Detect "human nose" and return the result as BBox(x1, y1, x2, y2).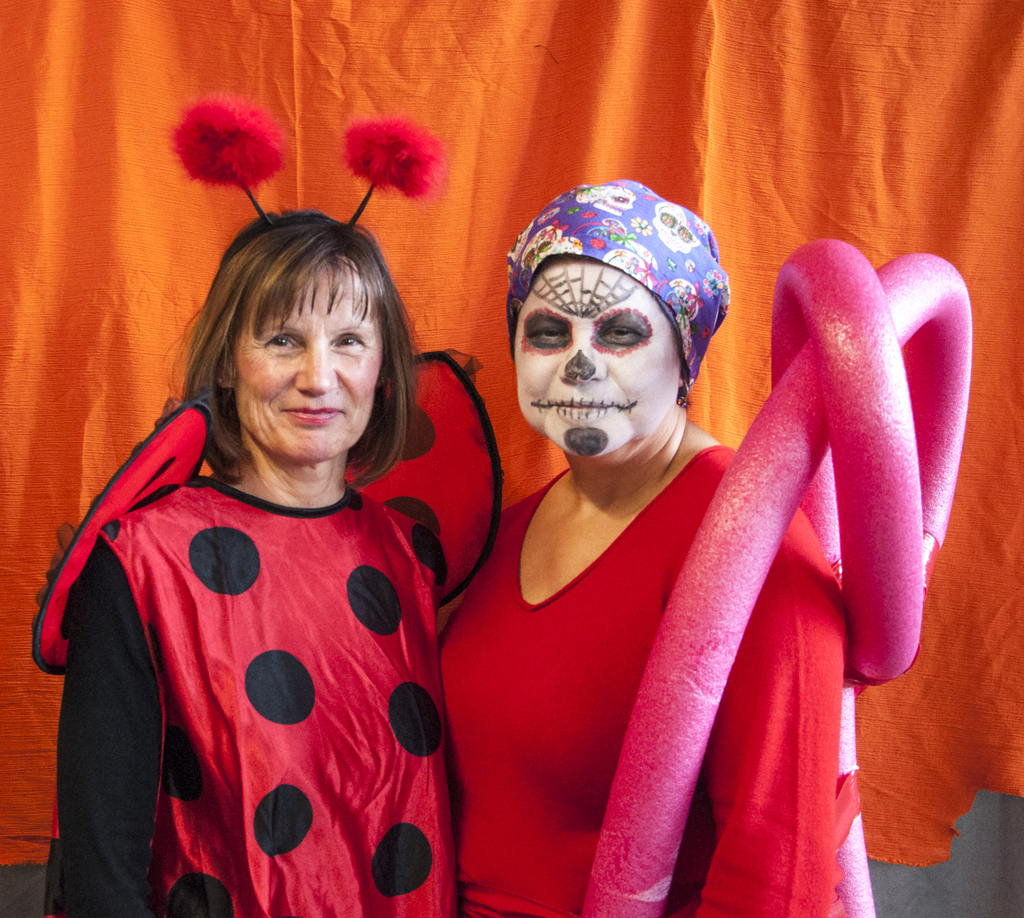
BBox(557, 331, 607, 388).
